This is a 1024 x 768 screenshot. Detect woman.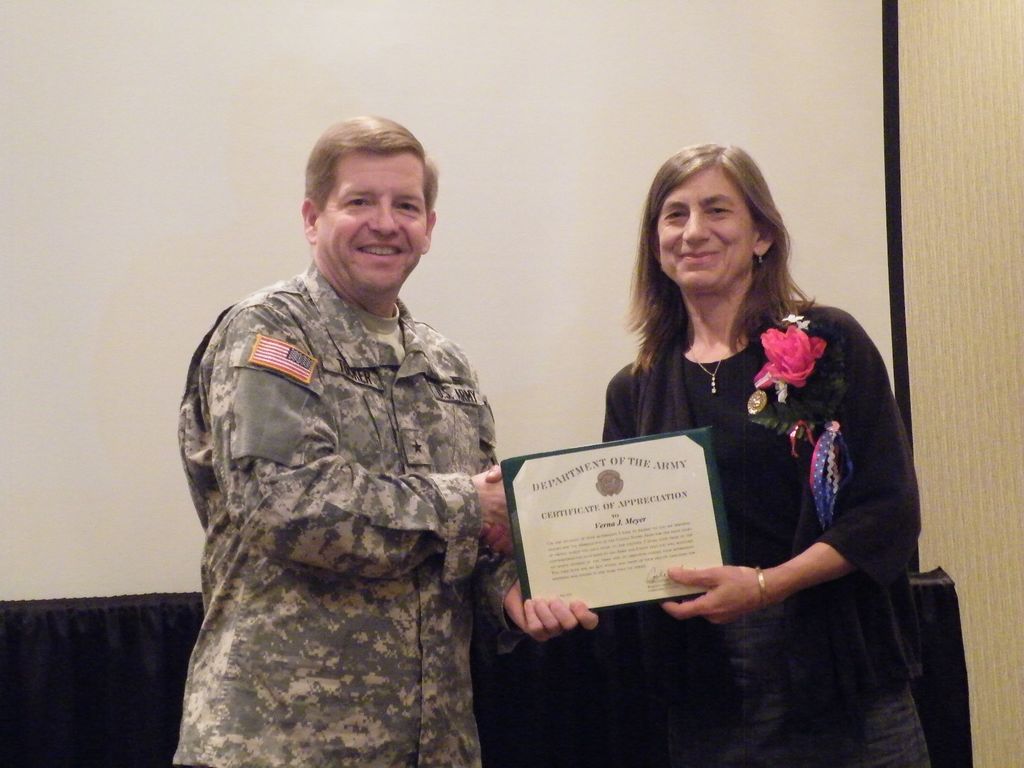
box=[567, 133, 909, 731].
